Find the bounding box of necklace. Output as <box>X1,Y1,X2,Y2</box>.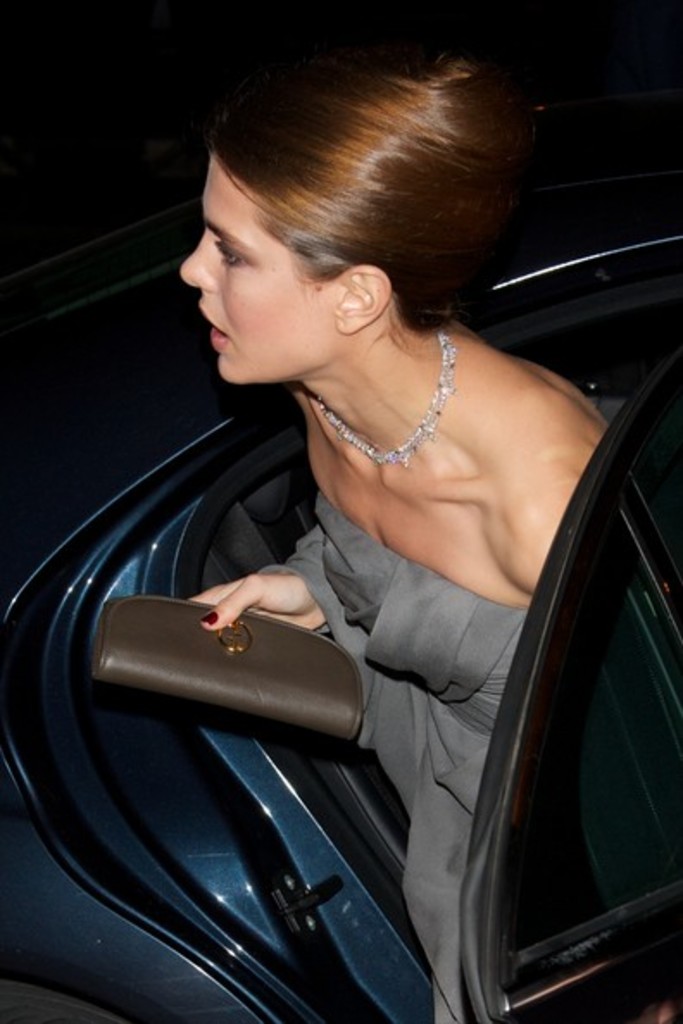
<box>291,369,479,467</box>.
